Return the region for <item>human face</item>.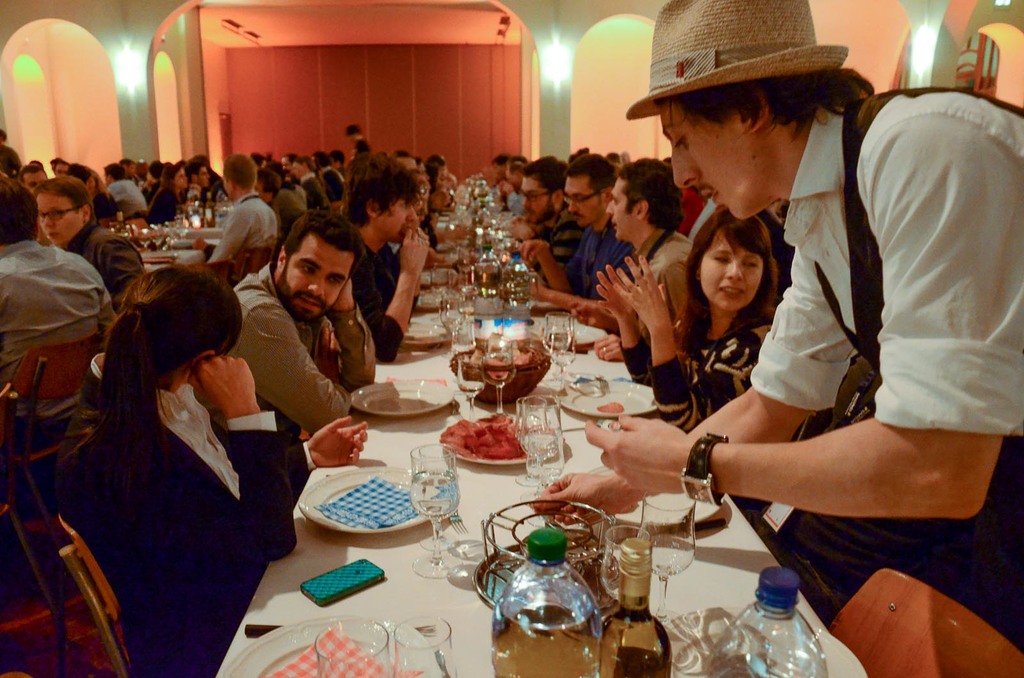
[left=701, top=232, right=764, bottom=311].
